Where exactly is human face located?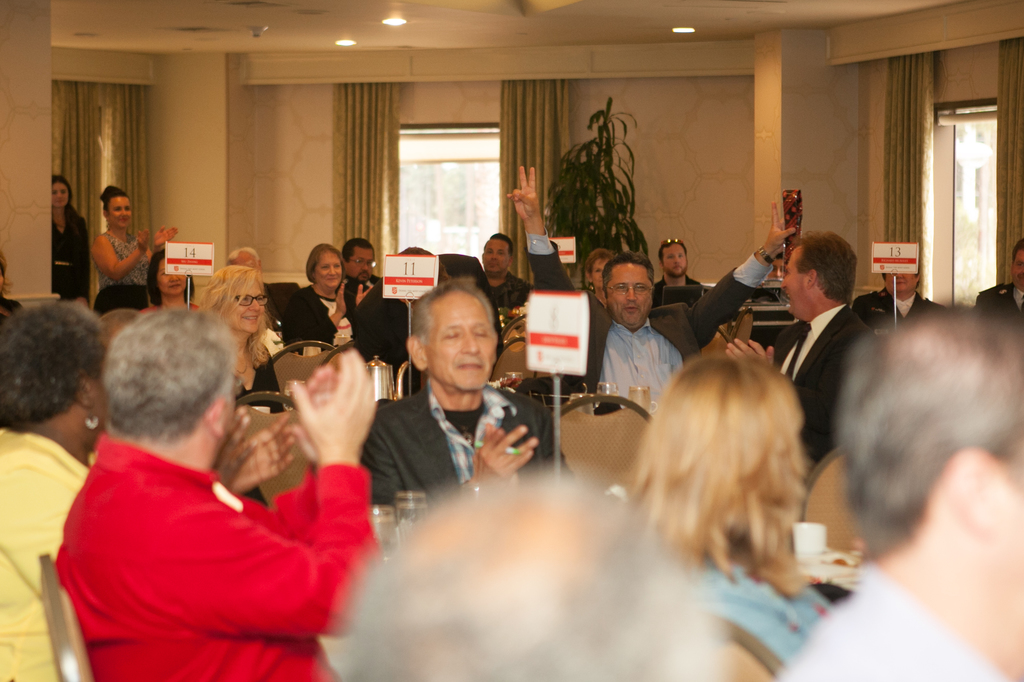
Its bounding box is [315, 255, 344, 289].
